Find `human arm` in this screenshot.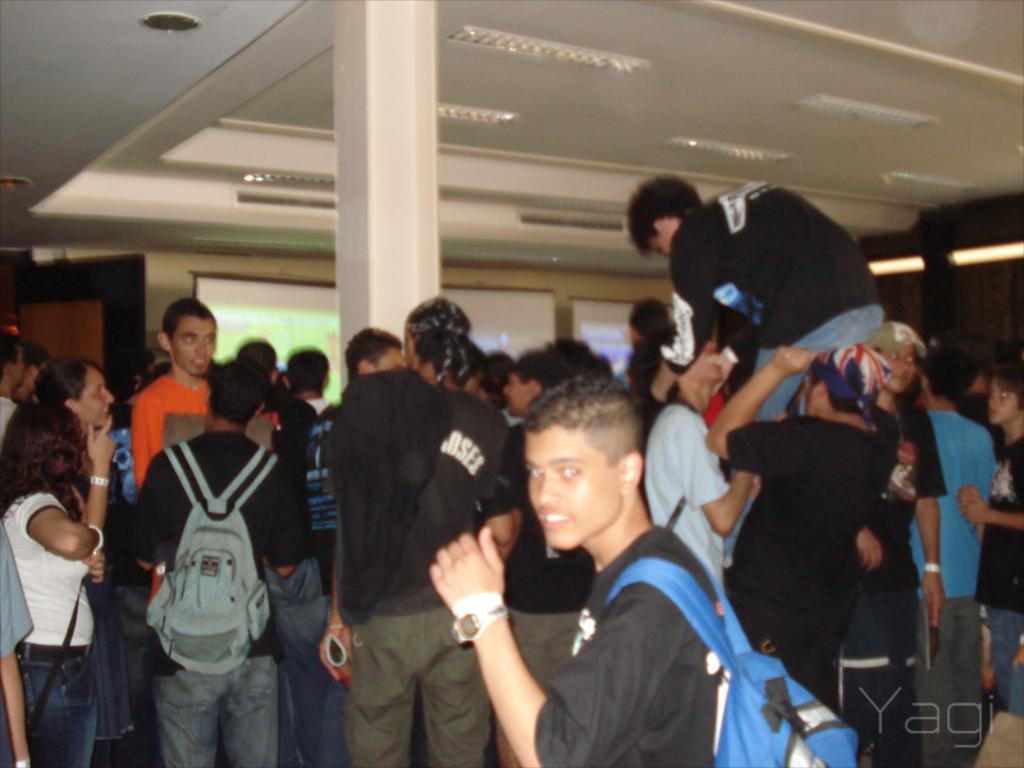
The bounding box for `human arm` is 915/399/954/630.
